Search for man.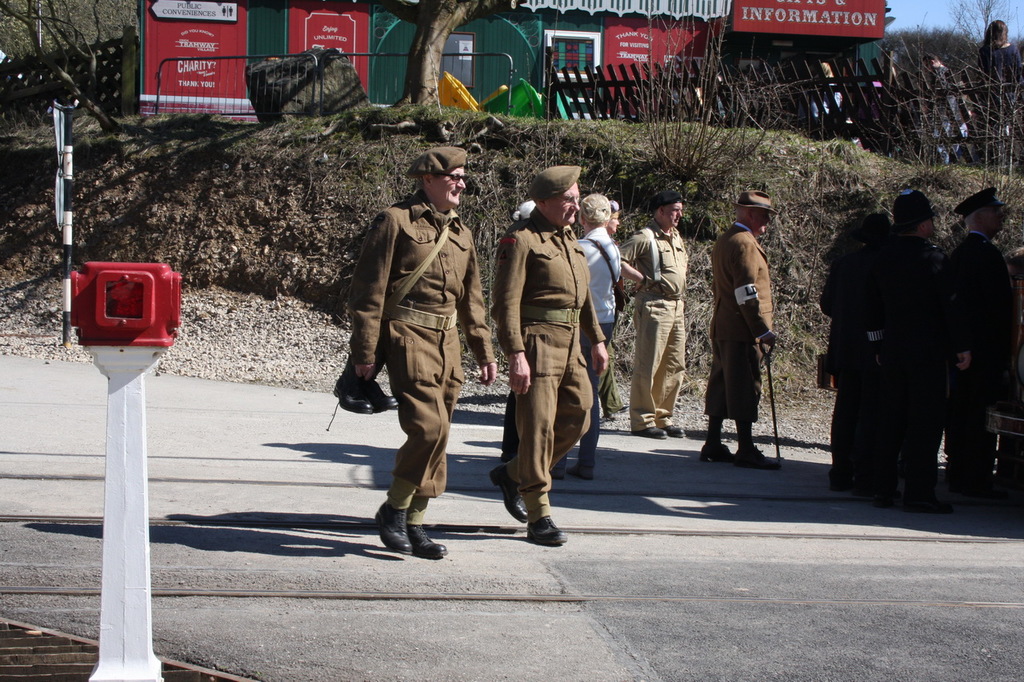
Found at [left=548, top=193, right=625, bottom=478].
